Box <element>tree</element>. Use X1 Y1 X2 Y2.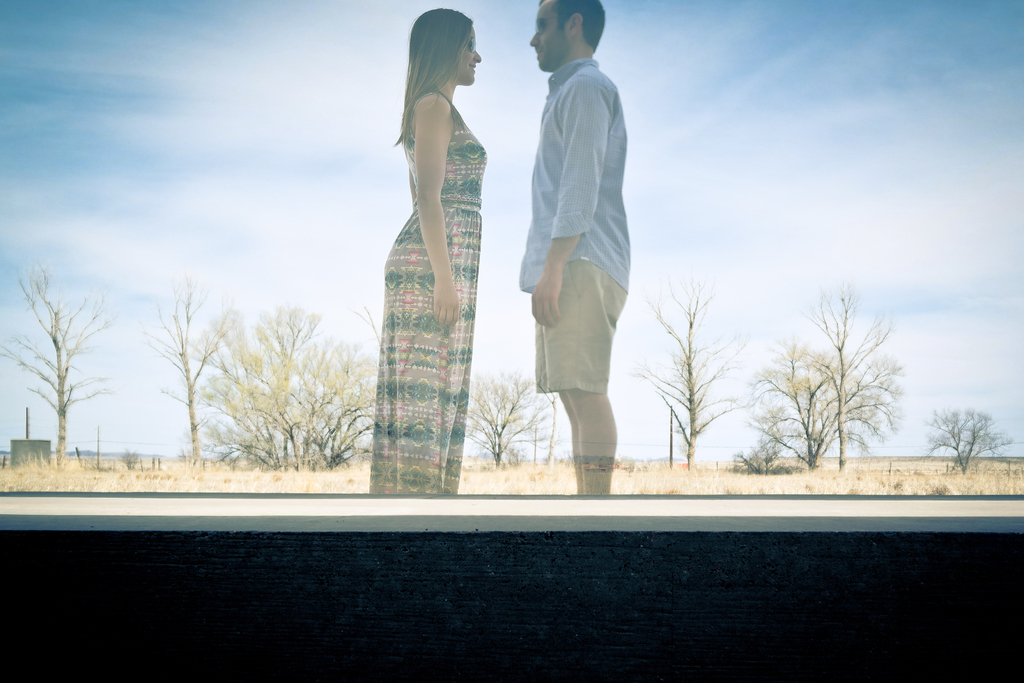
468 368 541 468.
